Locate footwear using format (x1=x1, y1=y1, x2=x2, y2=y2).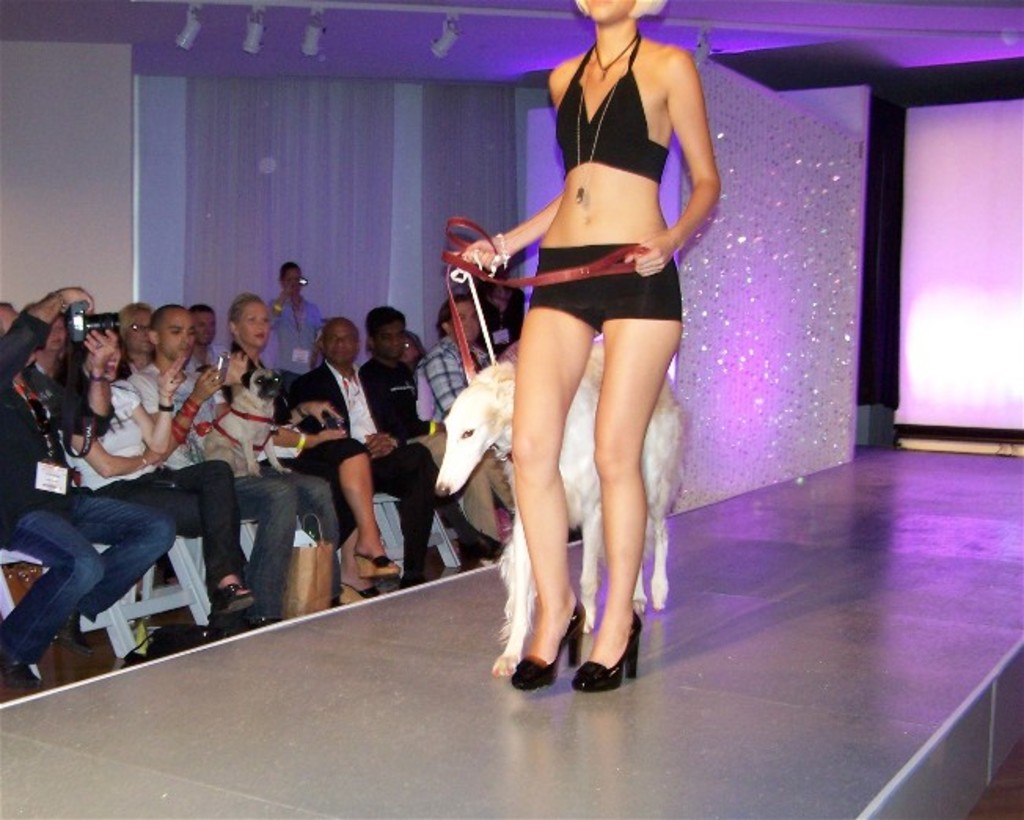
(x1=353, y1=551, x2=396, y2=575).
